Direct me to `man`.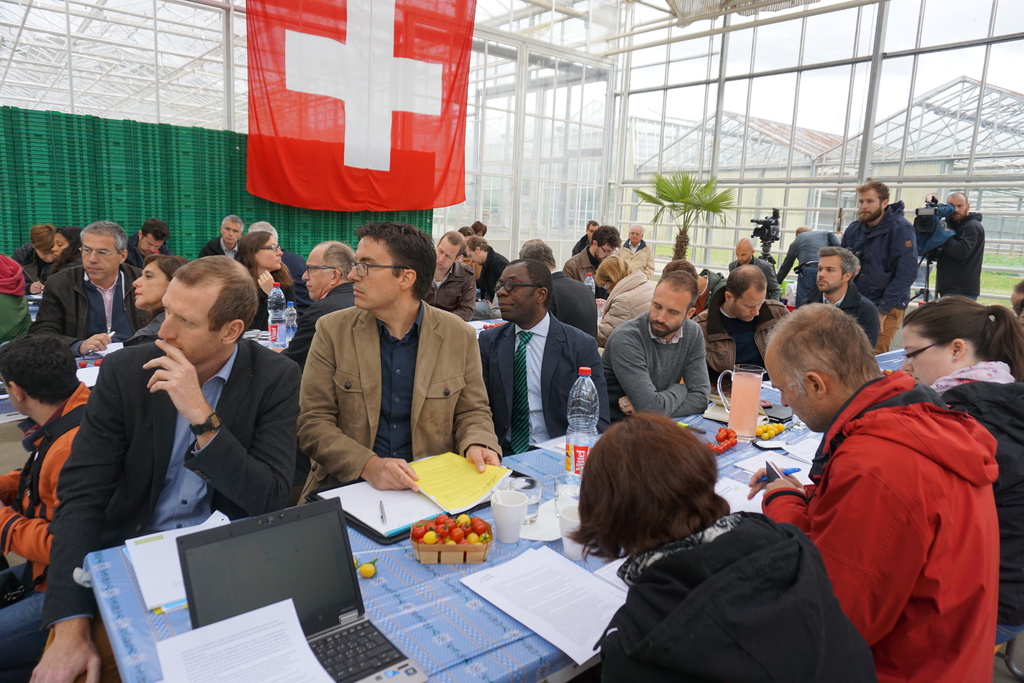
Direction: box(661, 260, 726, 315).
